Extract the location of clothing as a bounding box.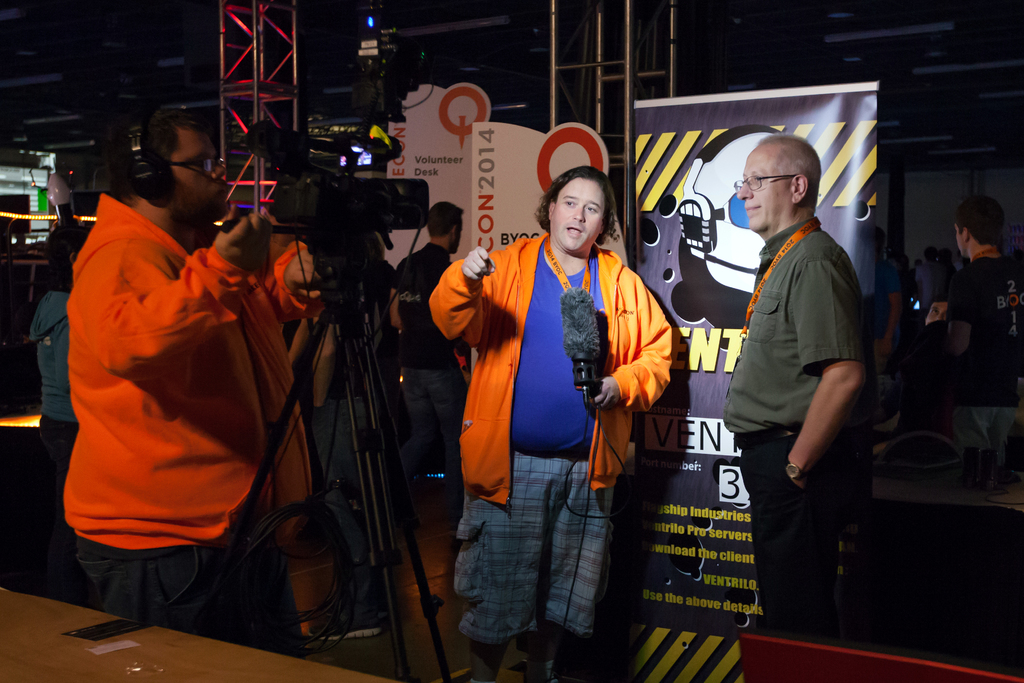
<box>33,292,83,525</box>.
